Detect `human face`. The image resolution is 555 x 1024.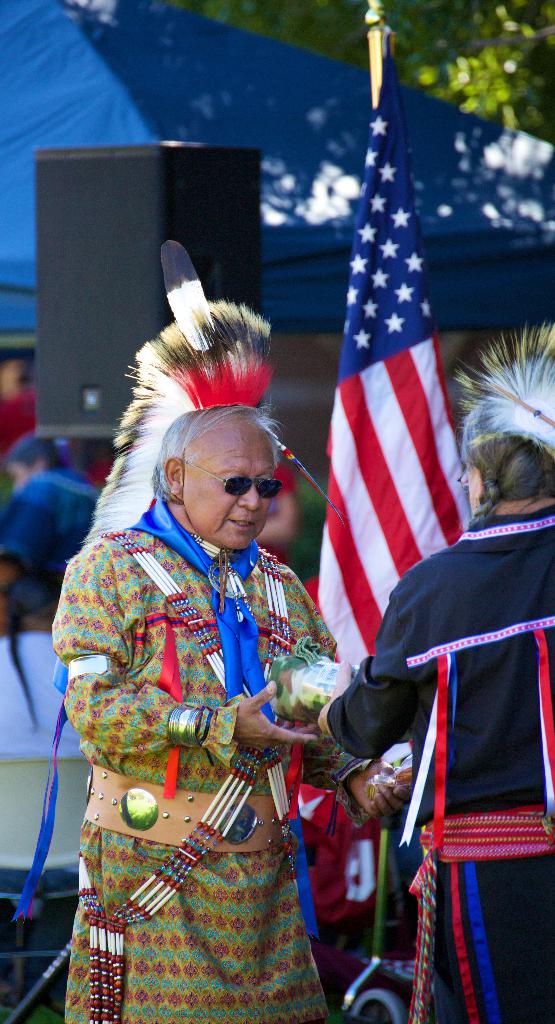
BBox(4, 465, 35, 491).
